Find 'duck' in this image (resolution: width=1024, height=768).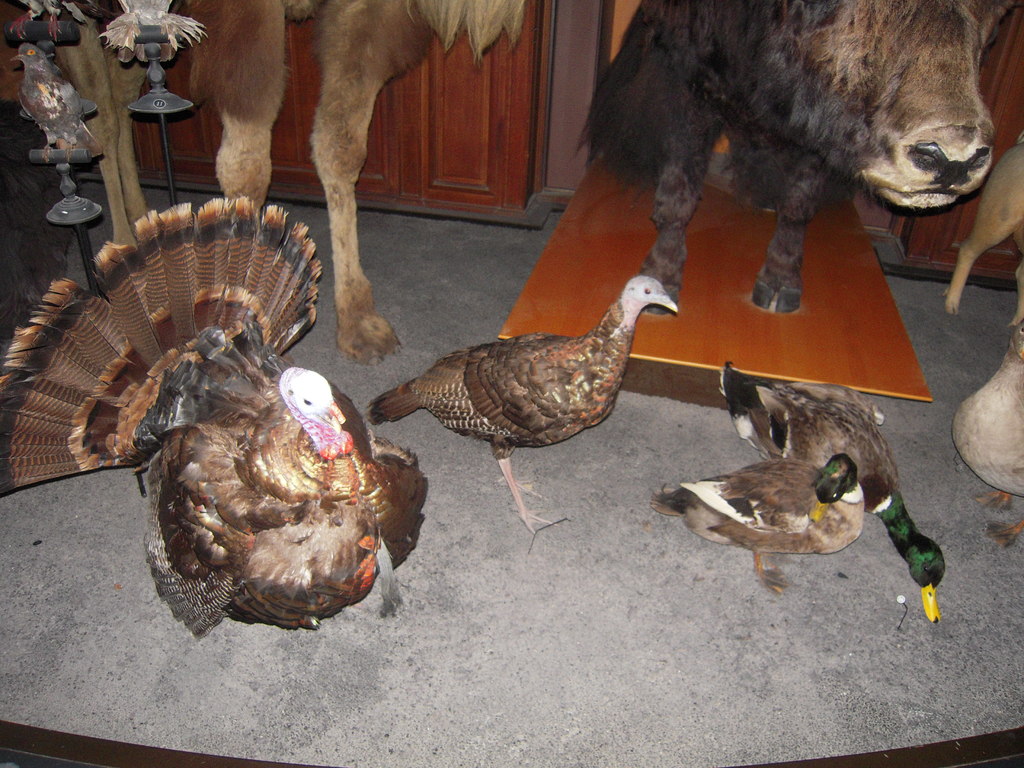
locate(367, 278, 676, 524).
